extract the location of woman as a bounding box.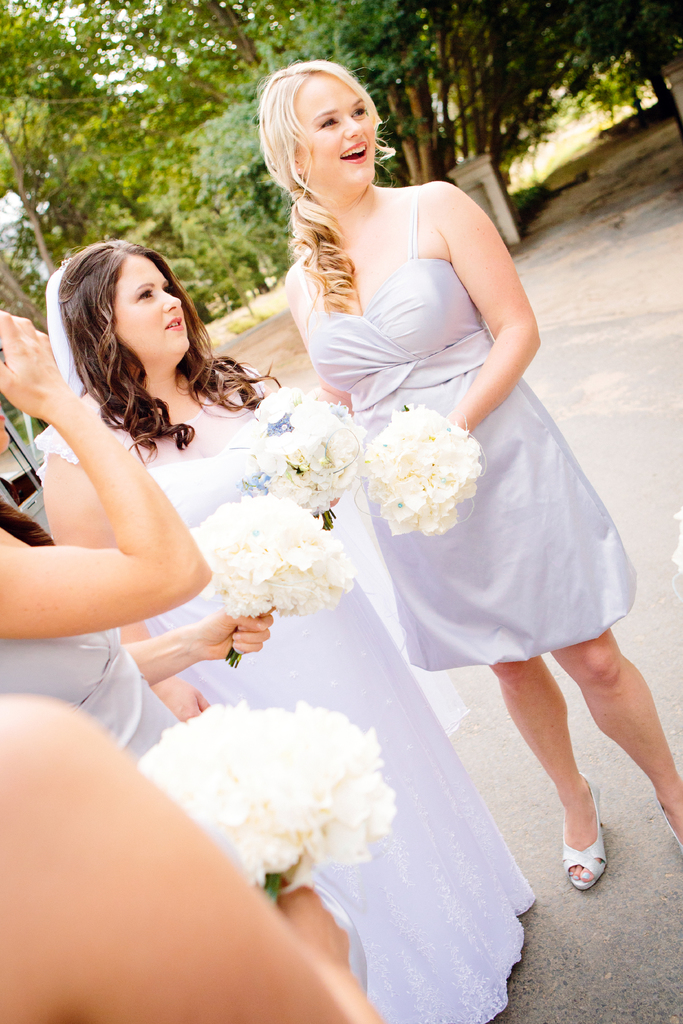
crop(40, 256, 530, 1023).
